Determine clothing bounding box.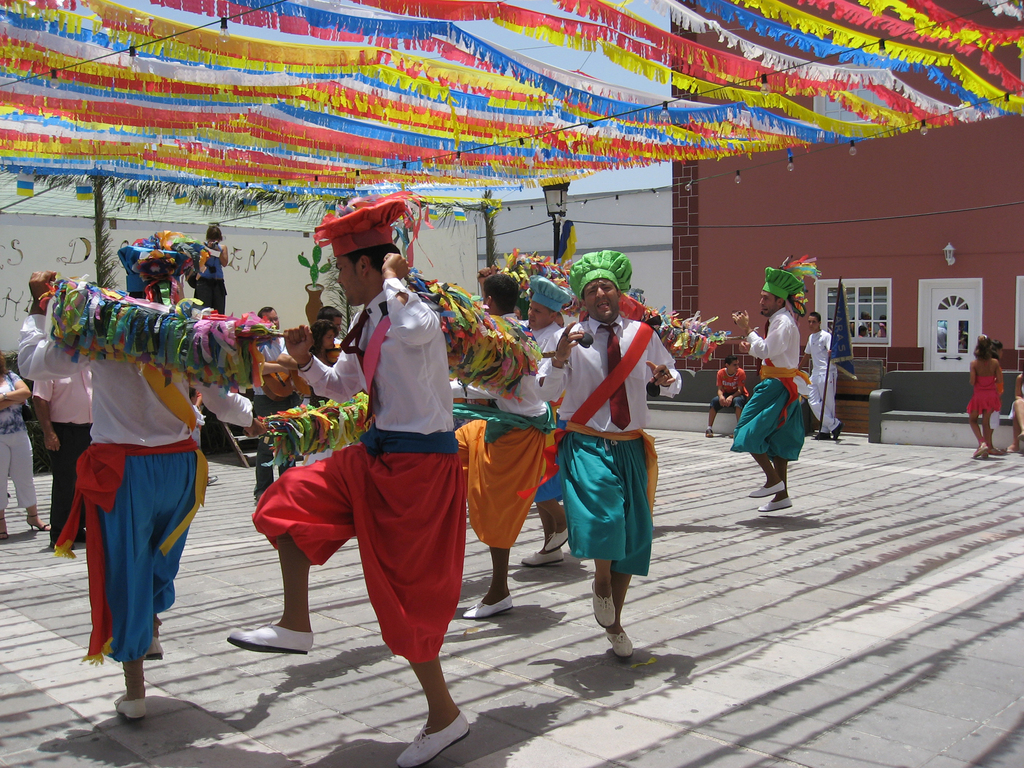
Determined: select_region(195, 243, 225, 318).
